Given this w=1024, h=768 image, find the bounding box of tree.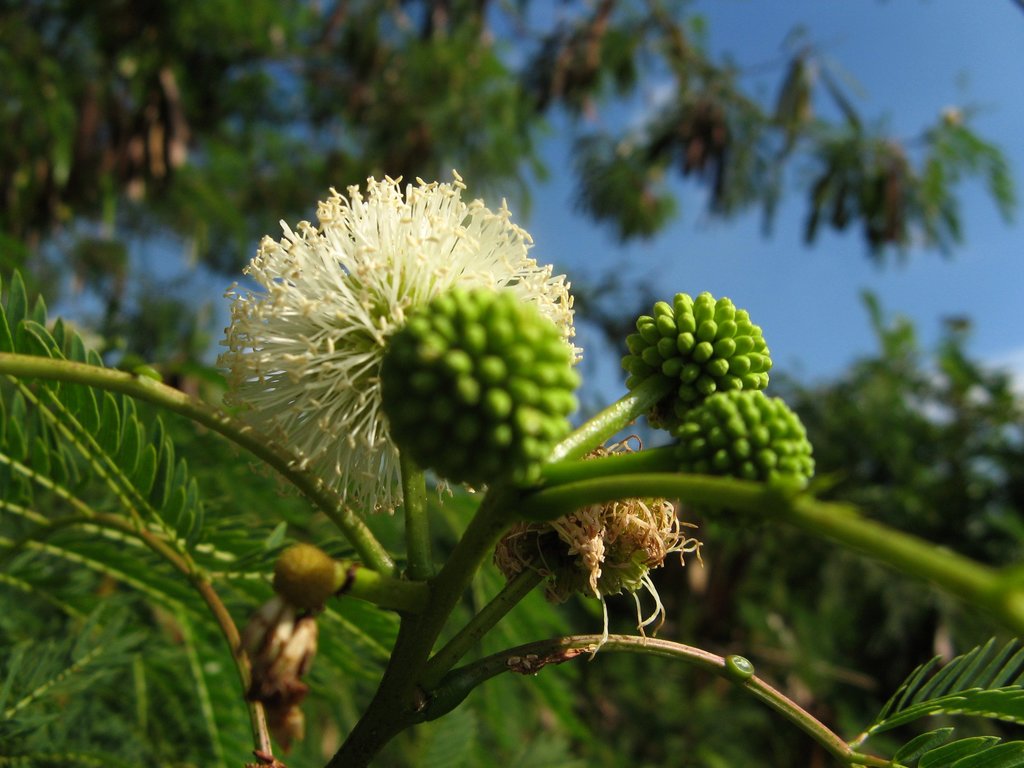
14 36 995 733.
